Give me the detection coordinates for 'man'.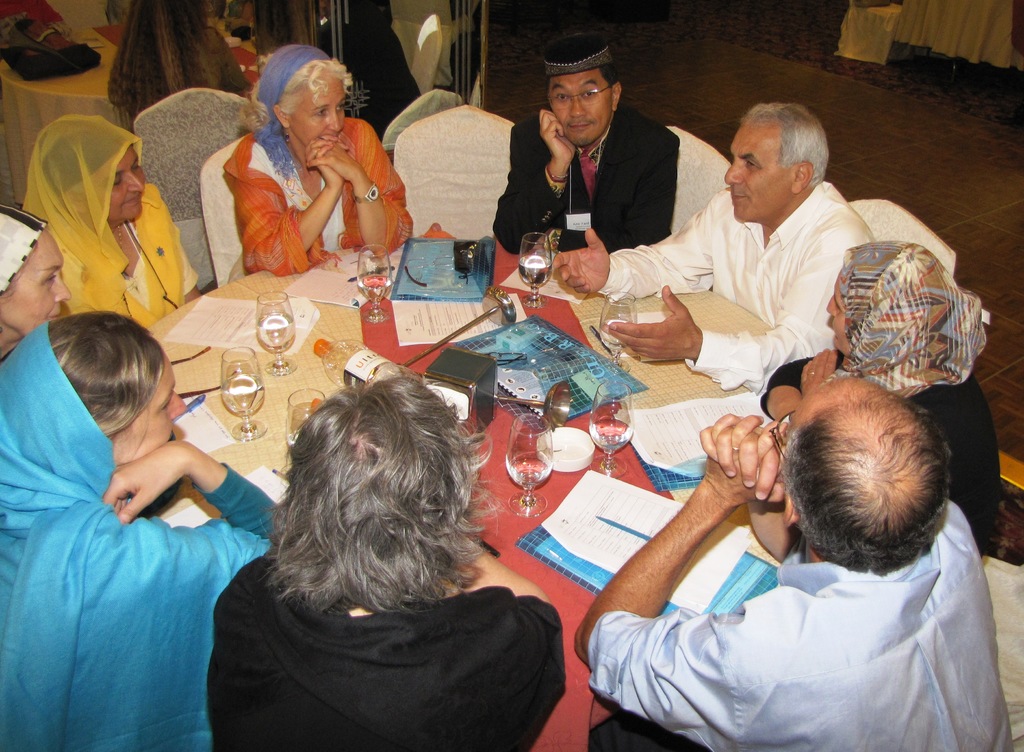
[x1=540, y1=88, x2=878, y2=402].
